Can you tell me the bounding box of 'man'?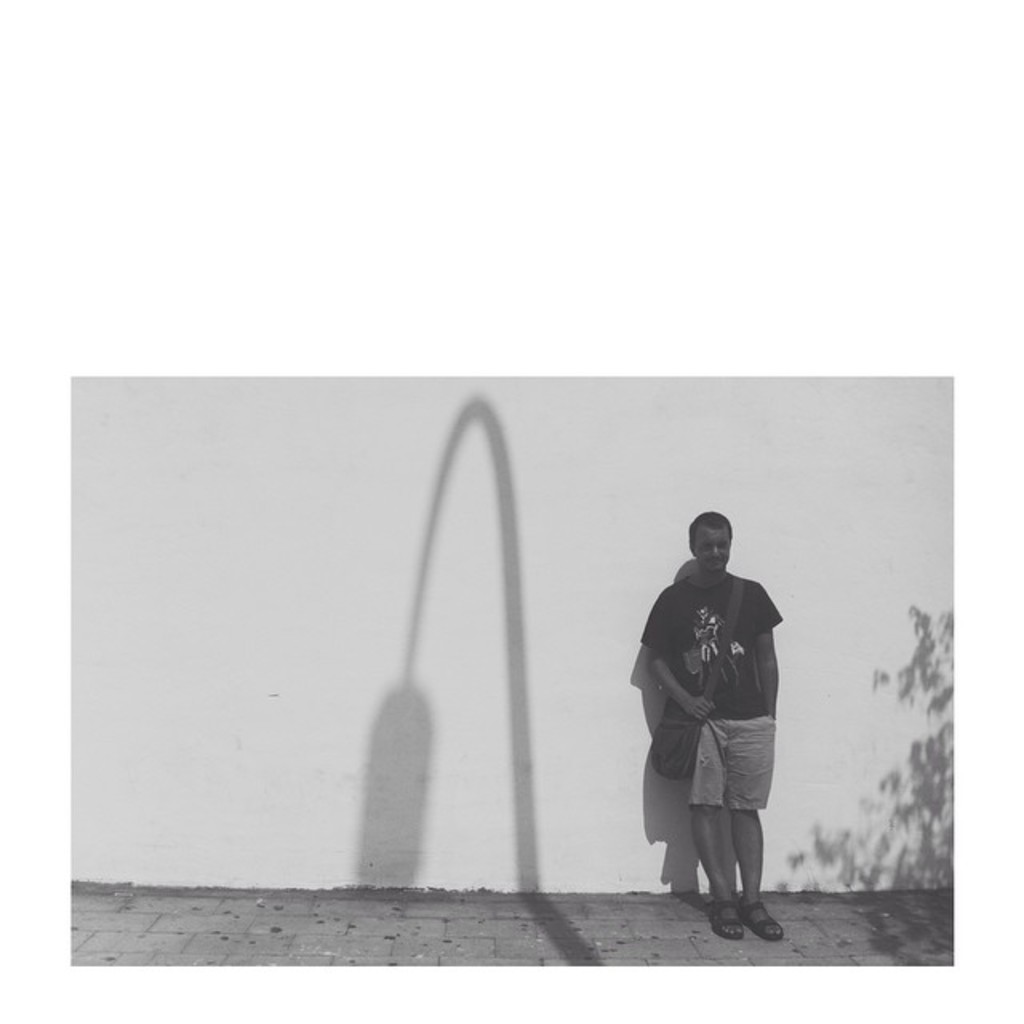
<box>643,507,784,938</box>.
